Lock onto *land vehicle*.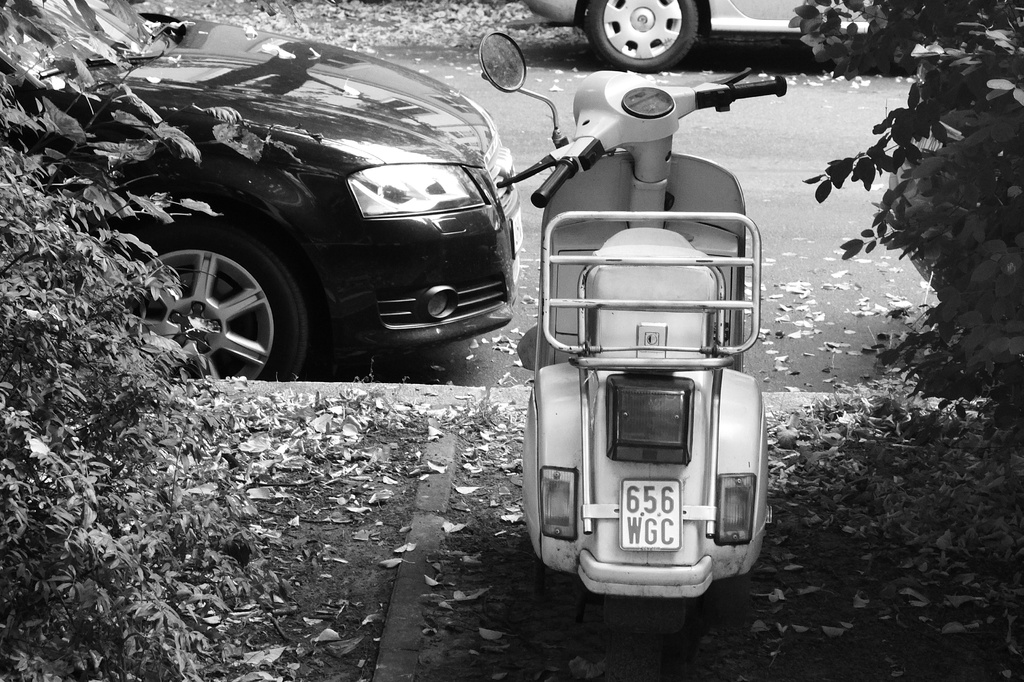
Locked: detection(527, 0, 1023, 65).
